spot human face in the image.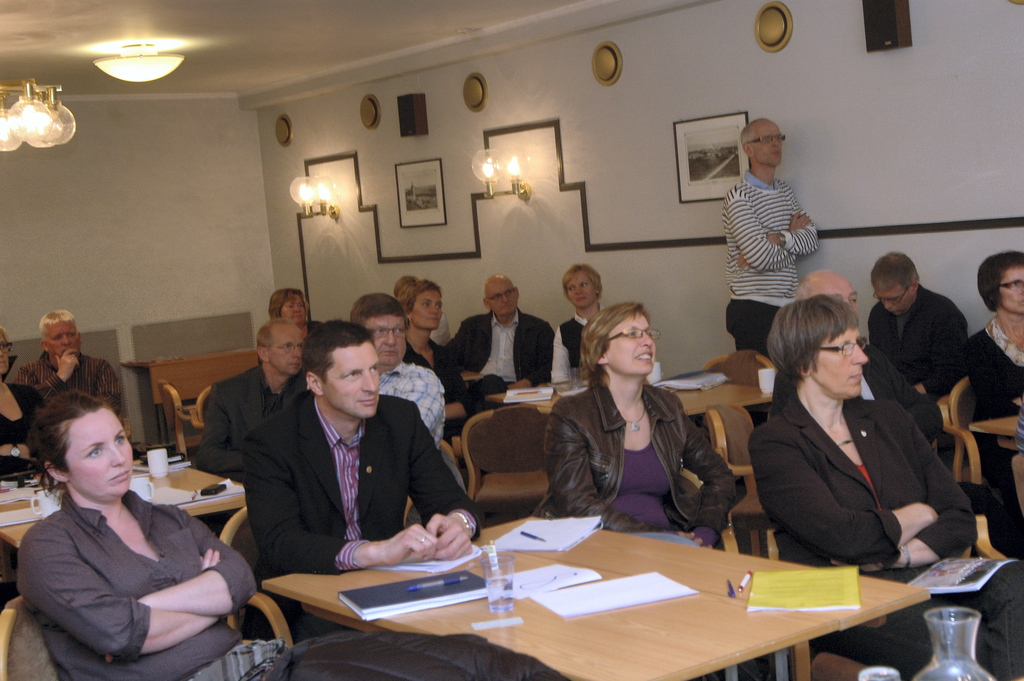
human face found at pyautogui.locateOnScreen(269, 330, 301, 373).
